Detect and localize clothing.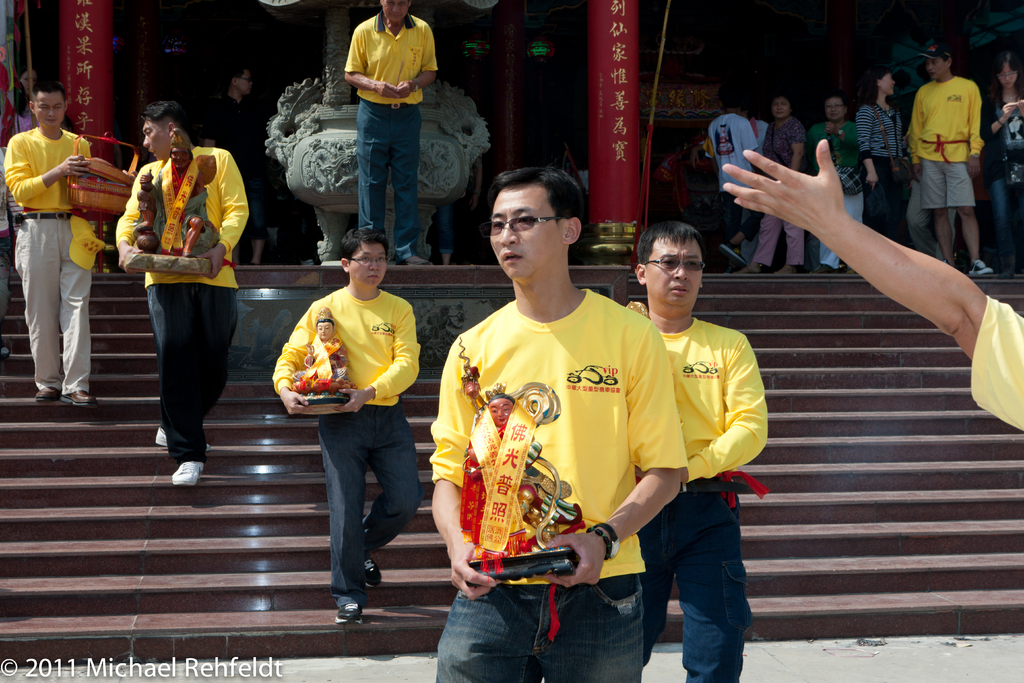
Localized at locate(446, 244, 656, 662).
